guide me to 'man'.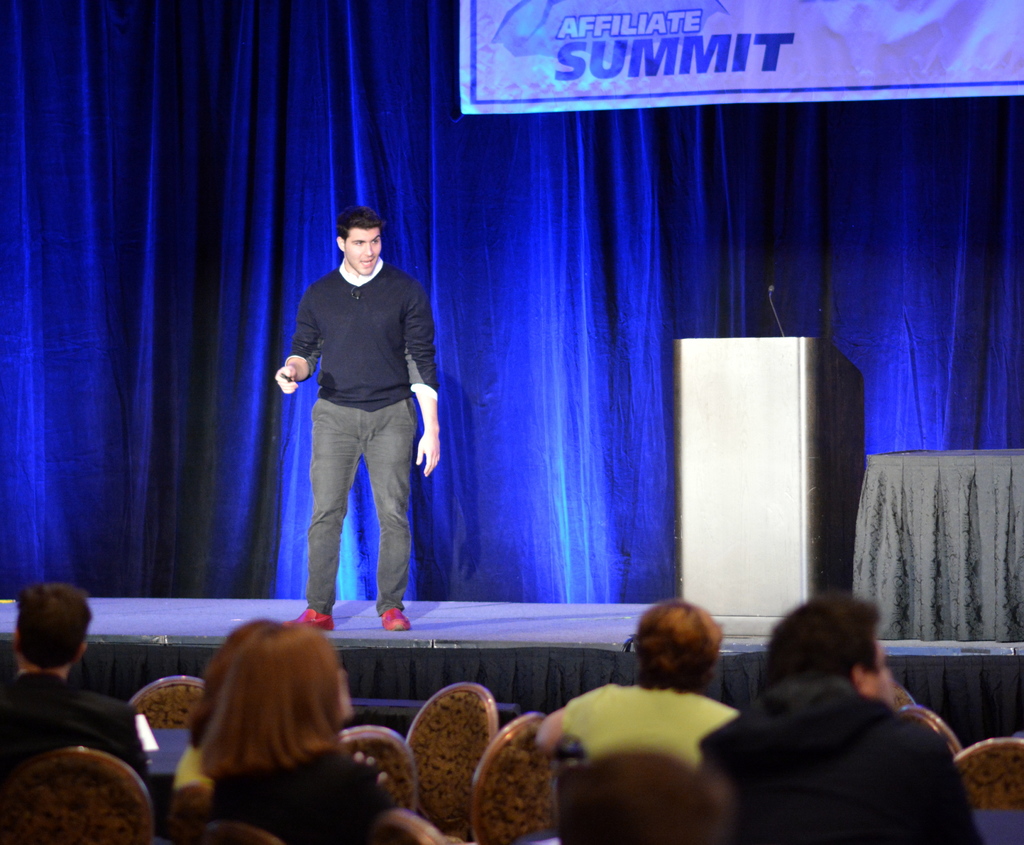
Guidance: box=[0, 584, 147, 783].
